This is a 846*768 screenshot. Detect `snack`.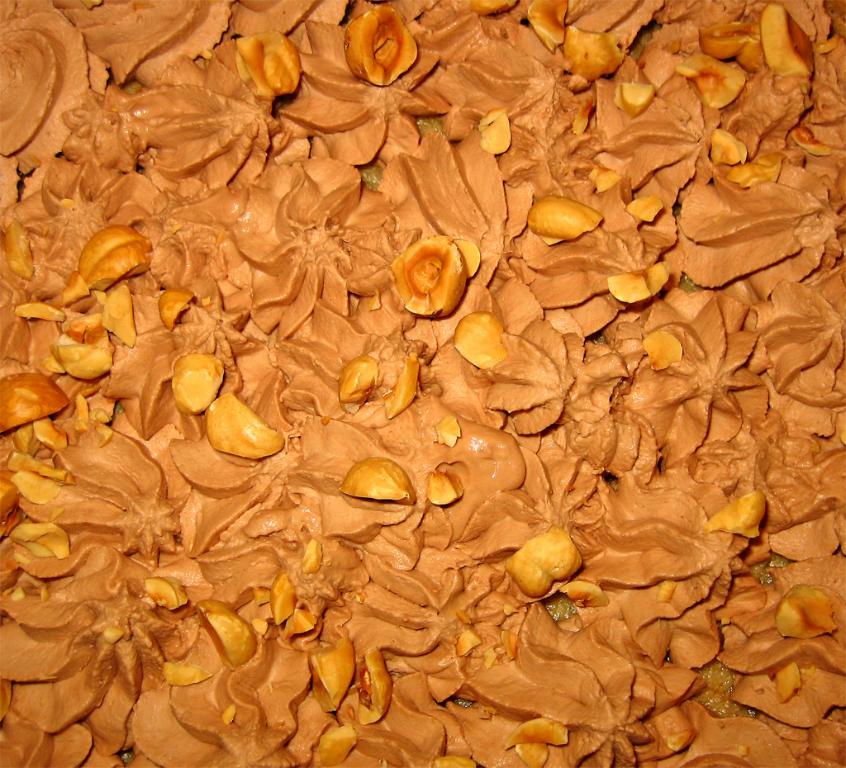
[0, 0, 845, 767].
